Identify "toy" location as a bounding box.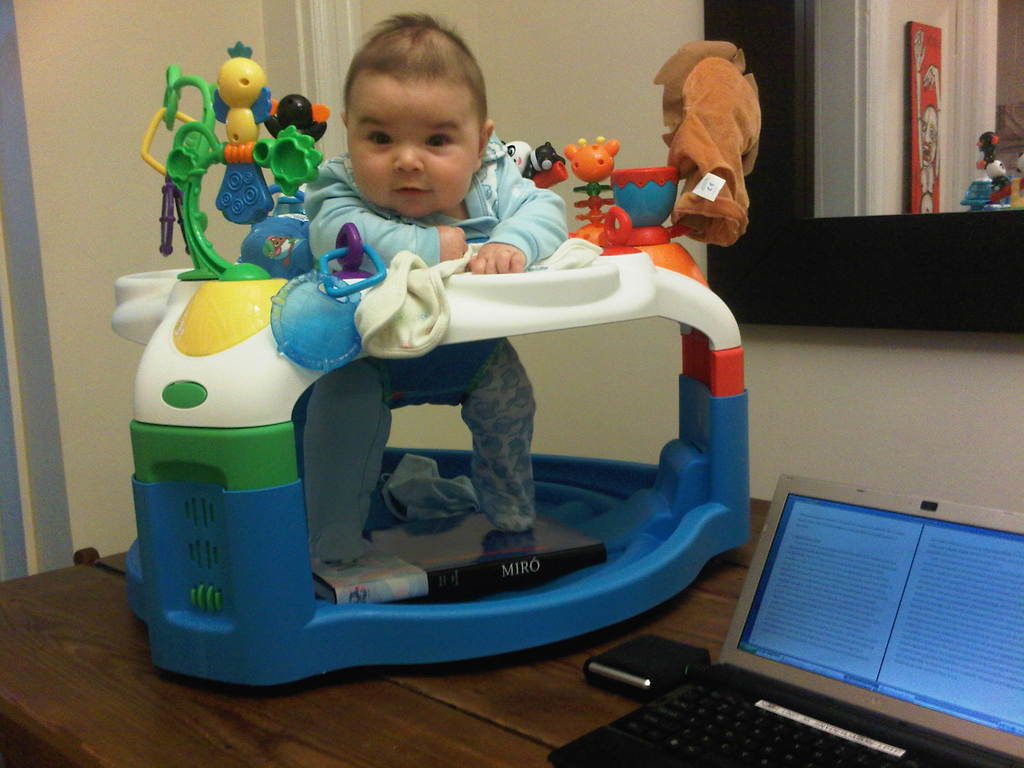
BBox(202, 43, 300, 223).
